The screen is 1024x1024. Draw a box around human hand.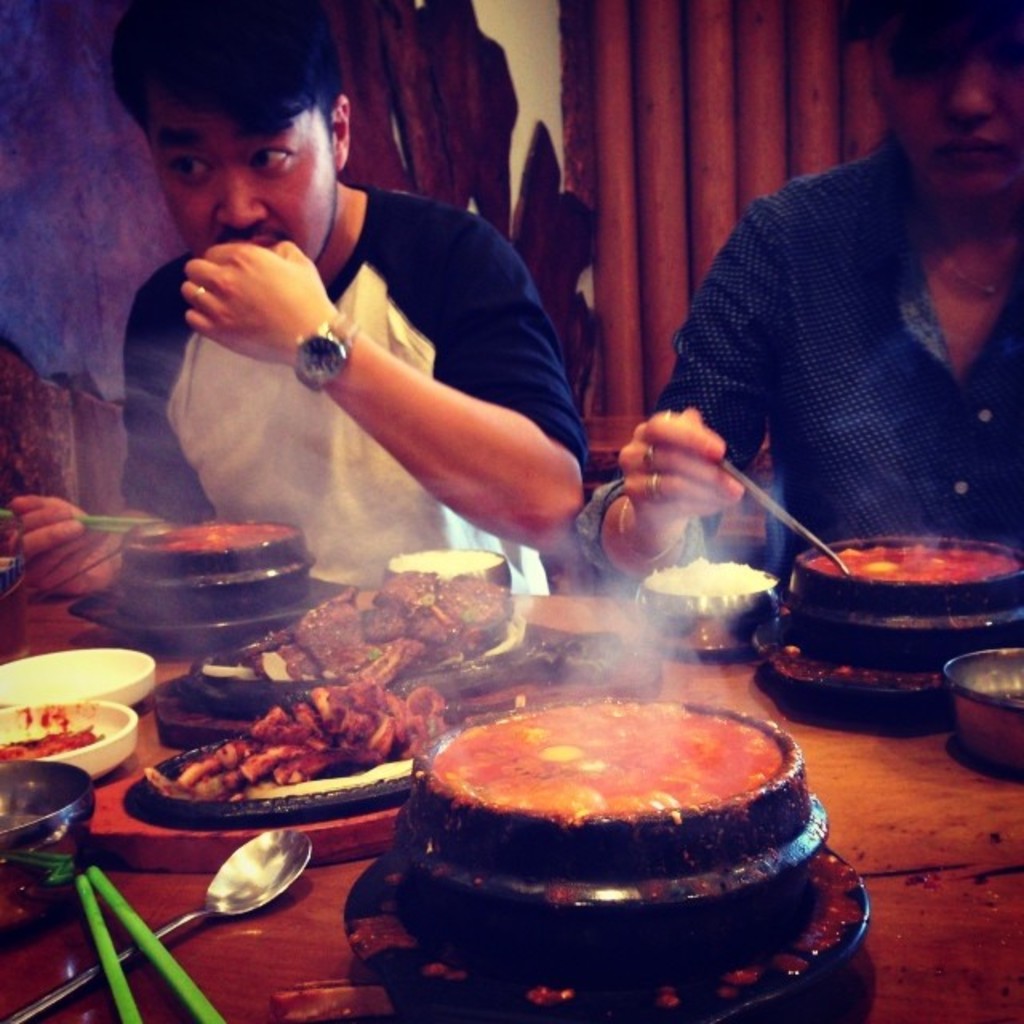
x1=154 y1=213 x2=330 y2=344.
